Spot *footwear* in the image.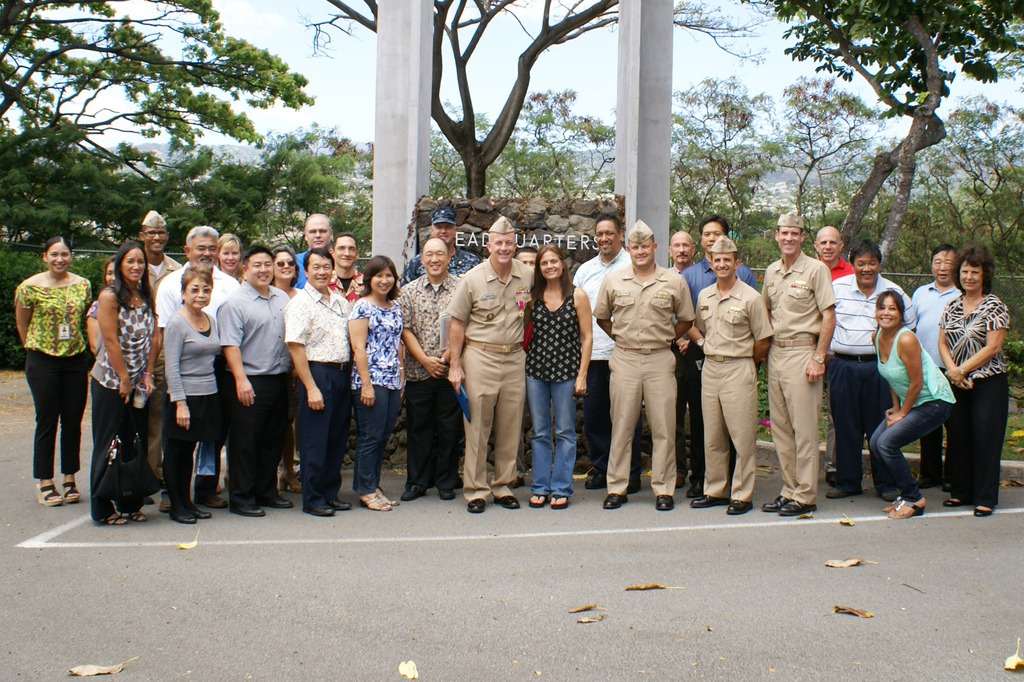
*footwear* found at bbox=(879, 488, 886, 501).
